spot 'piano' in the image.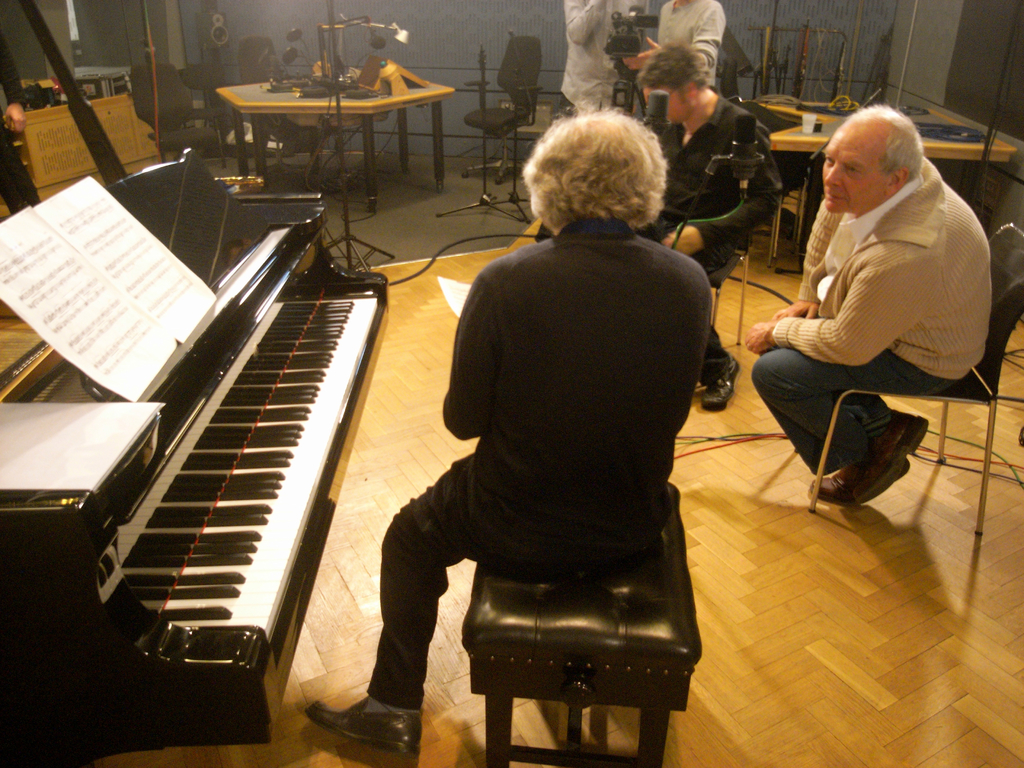
'piano' found at pyautogui.locateOnScreen(63, 161, 463, 767).
